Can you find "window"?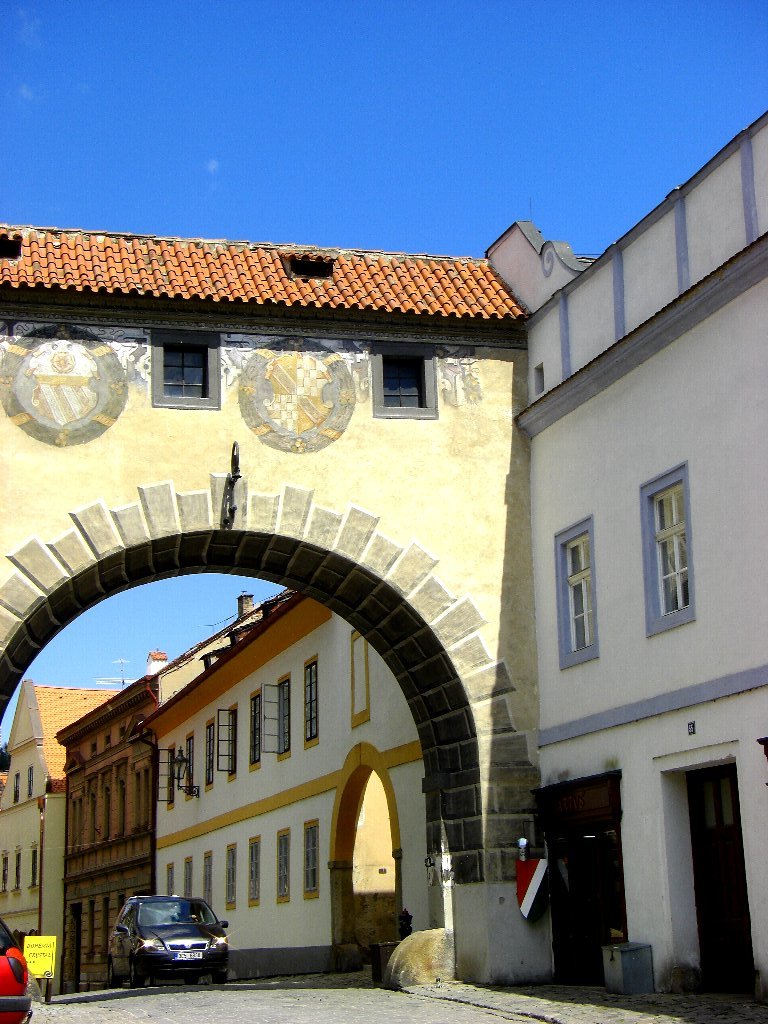
Yes, bounding box: select_region(550, 517, 600, 666).
